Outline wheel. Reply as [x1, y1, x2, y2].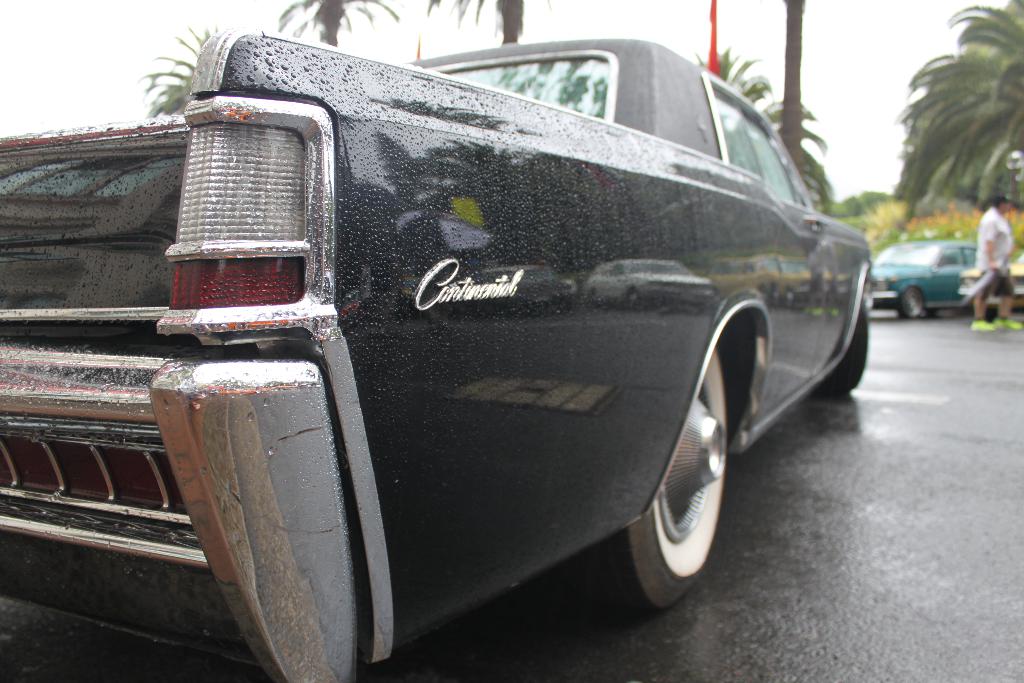
[904, 294, 928, 317].
